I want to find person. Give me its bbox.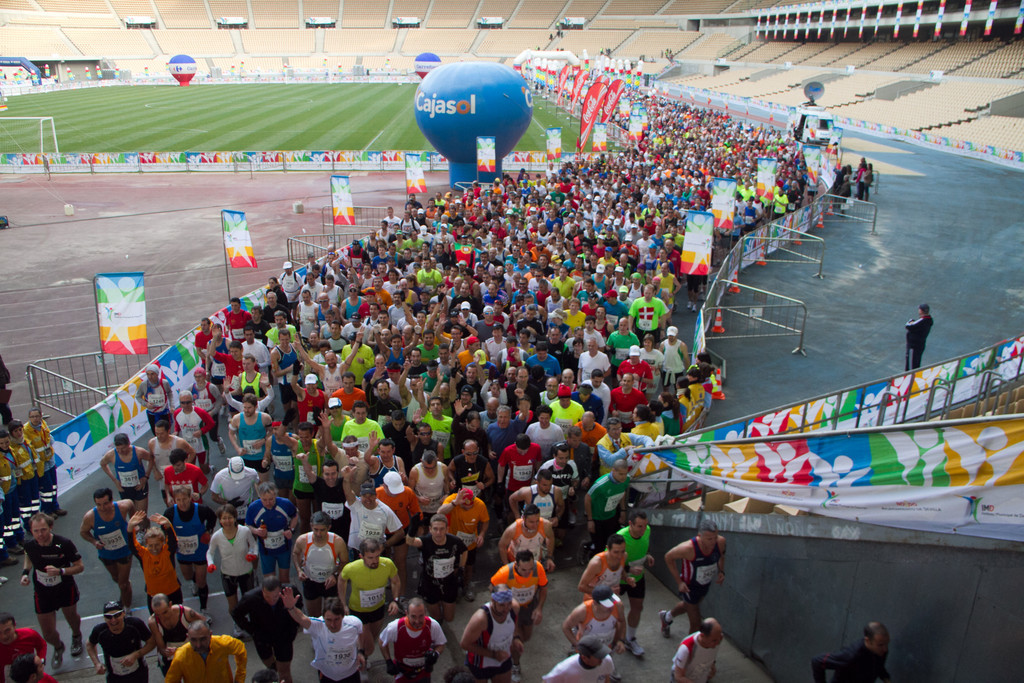
[left=163, top=619, right=244, bottom=682].
